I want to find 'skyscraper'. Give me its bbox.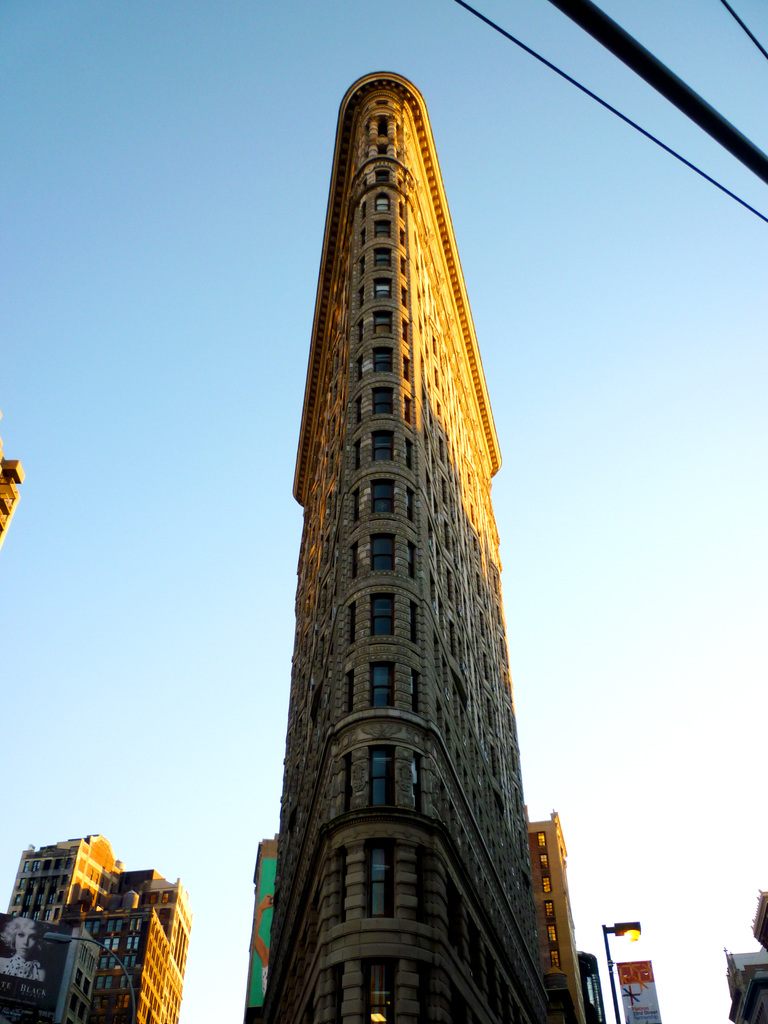
x1=260, y1=69, x2=556, y2=1023.
